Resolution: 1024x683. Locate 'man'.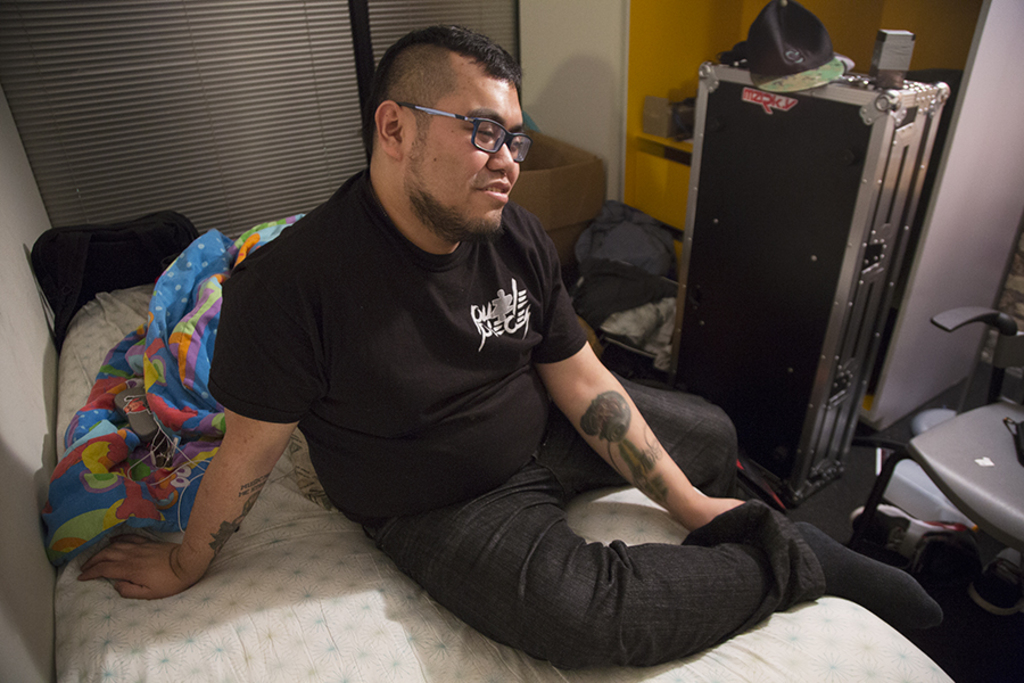
left=97, top=26, right=876, bottom=682.
